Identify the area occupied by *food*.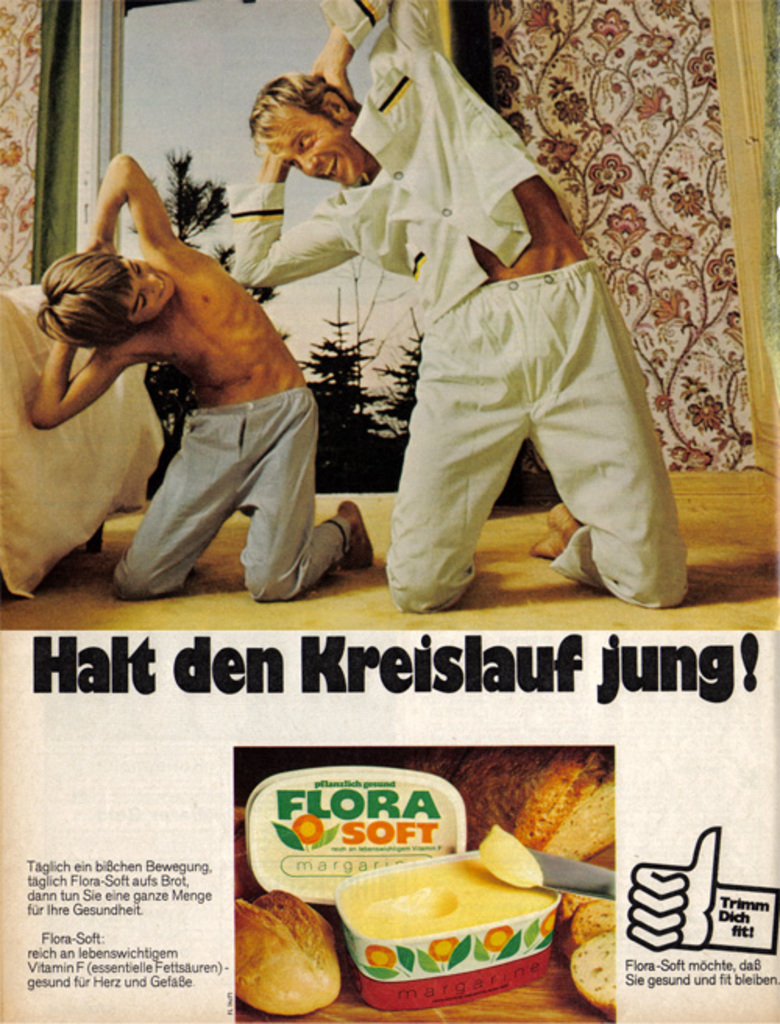
Area: pyautogui.locateOnScreen(477, 824, 541, 888).
